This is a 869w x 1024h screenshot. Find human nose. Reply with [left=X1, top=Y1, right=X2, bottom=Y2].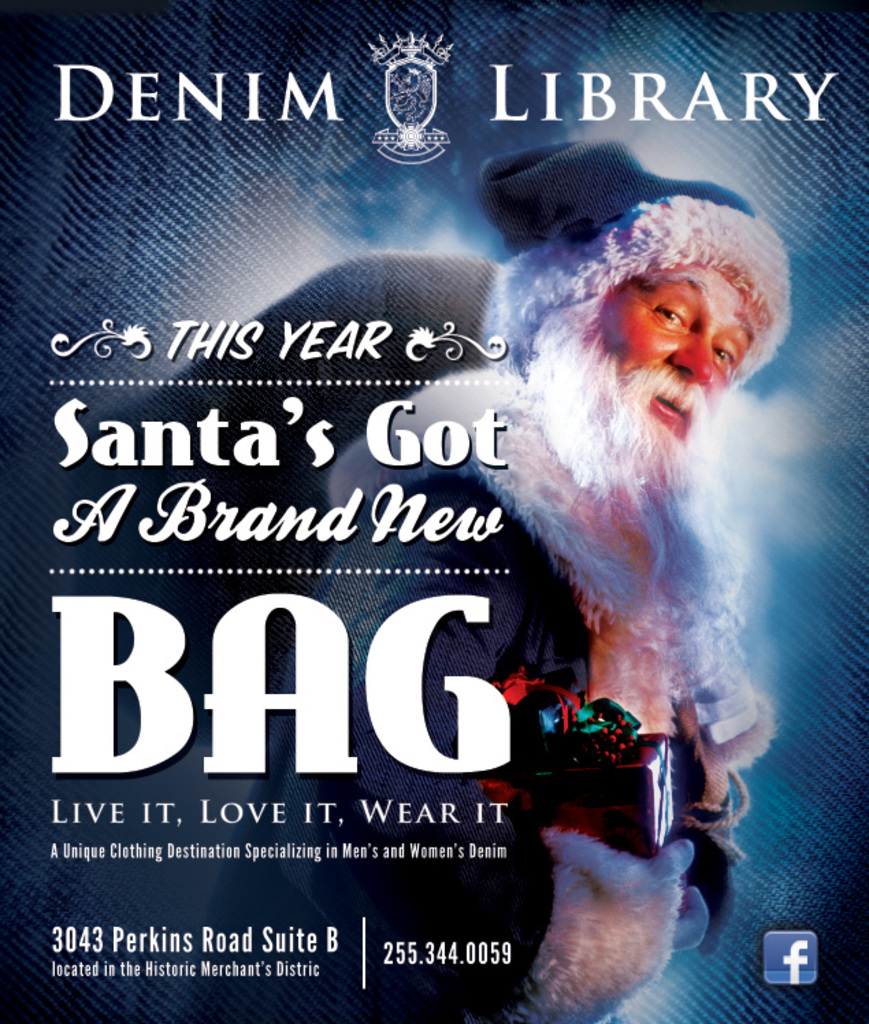
[left=668, top=326, right=714, bottom=390].
